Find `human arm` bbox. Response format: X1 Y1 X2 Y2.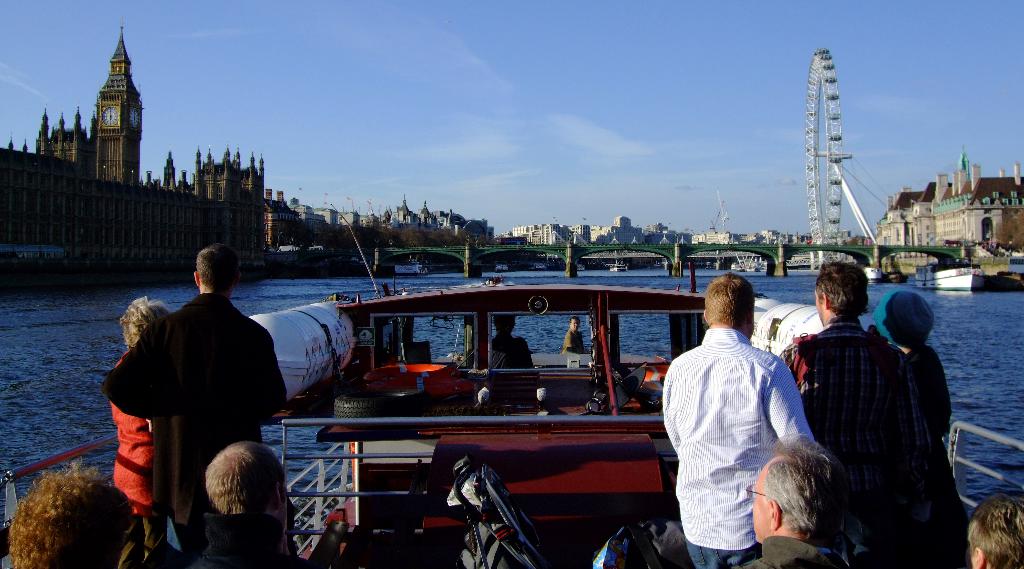
243 321 282 419.
